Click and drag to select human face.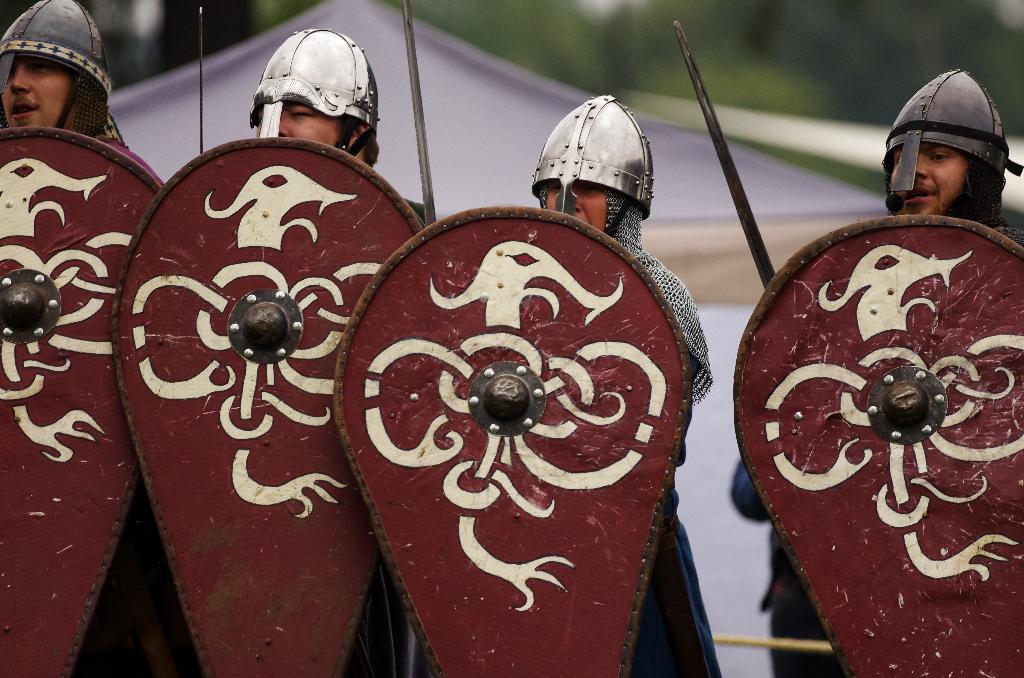
Selection: <region>539, 177, 605, 231</region>.
